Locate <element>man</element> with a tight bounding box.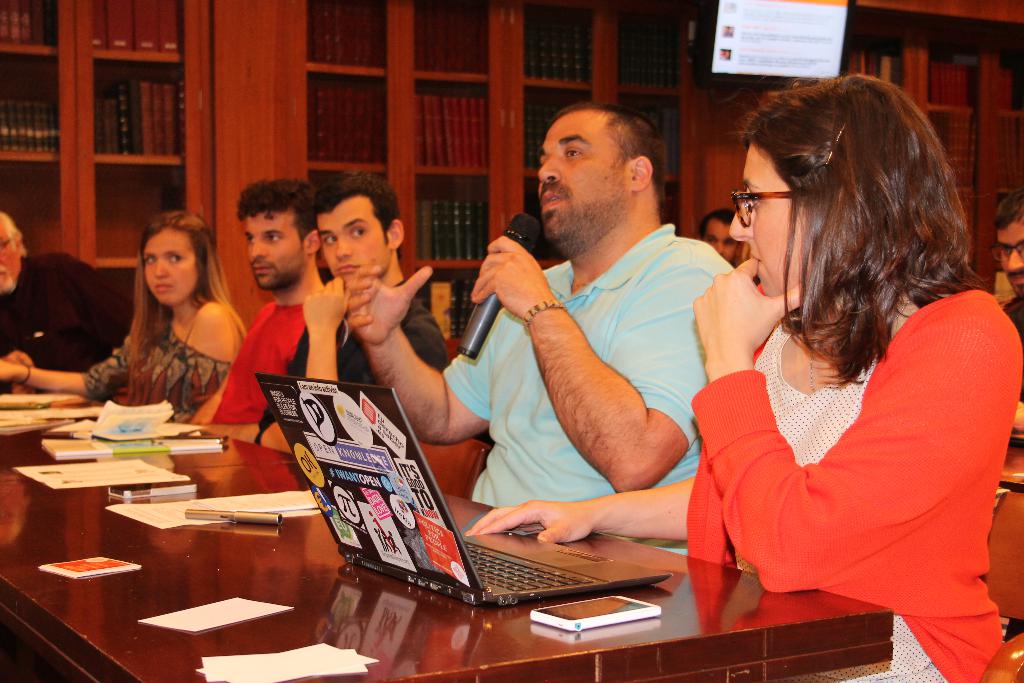
(206, 201, 334, 415).
